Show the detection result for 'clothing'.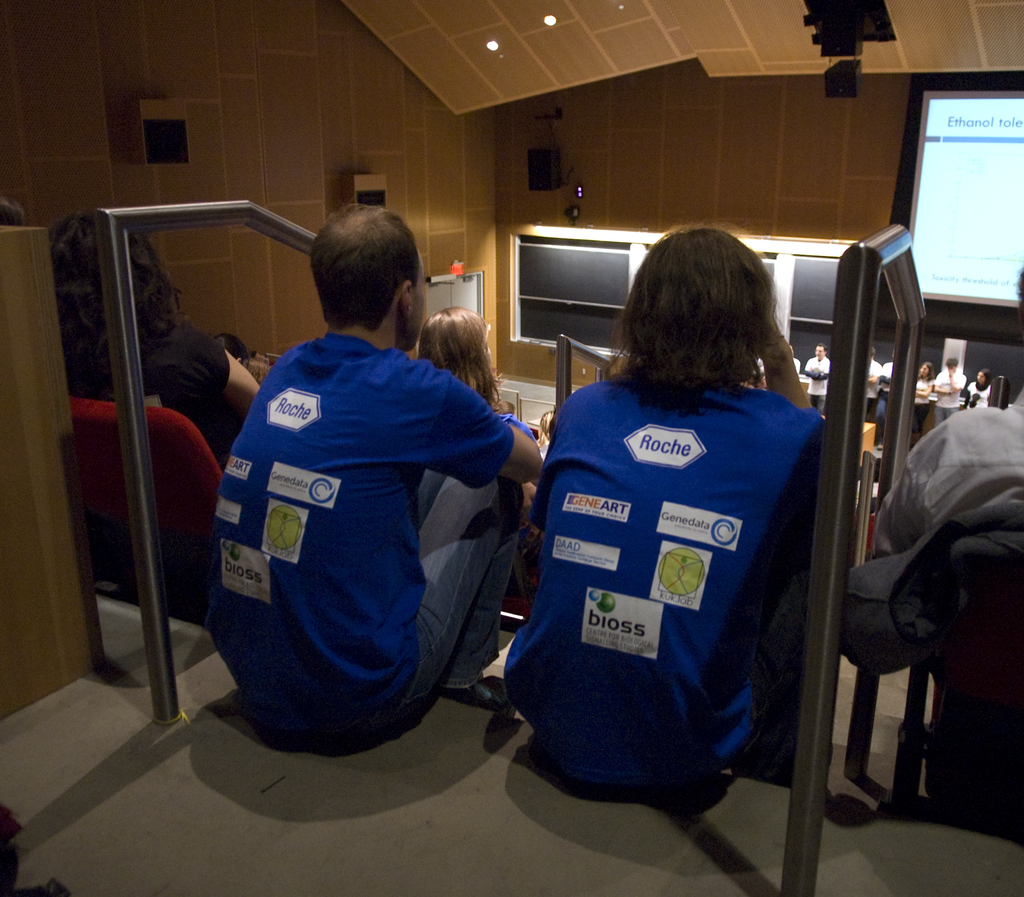
BBox(966, 374, 989, 409).
